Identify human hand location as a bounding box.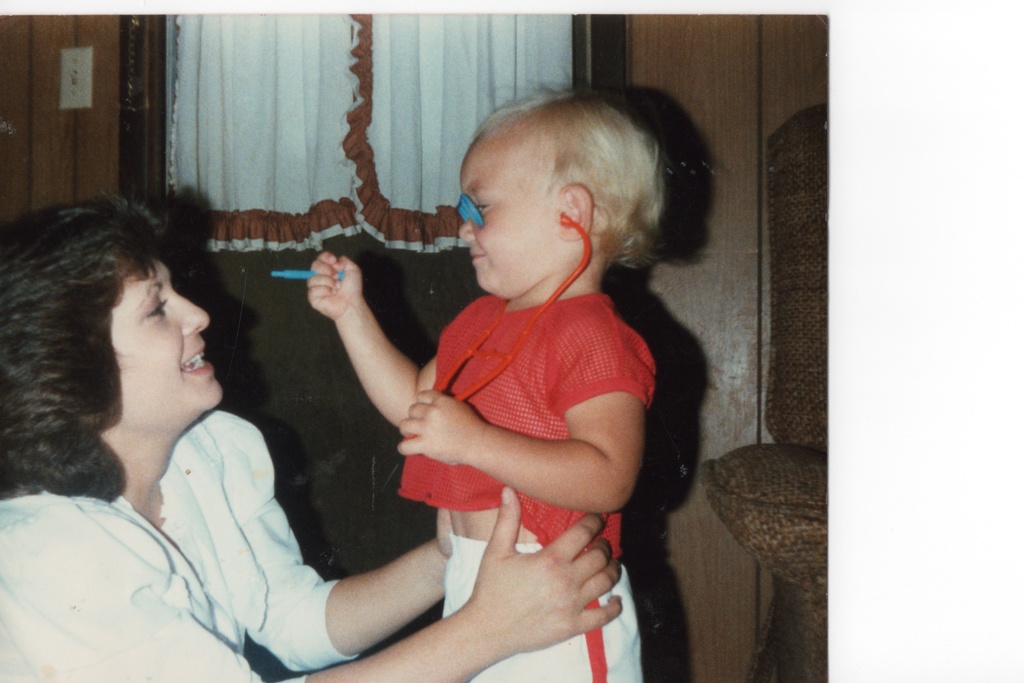
305/249/363/324.
